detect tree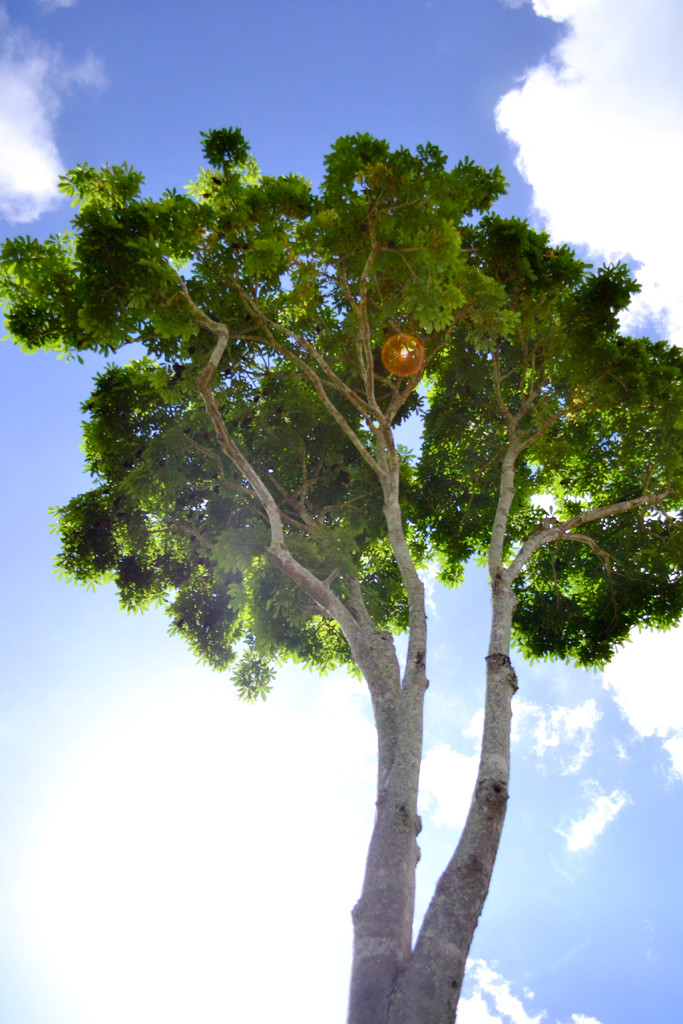
box(41, 60, 657, 993)
